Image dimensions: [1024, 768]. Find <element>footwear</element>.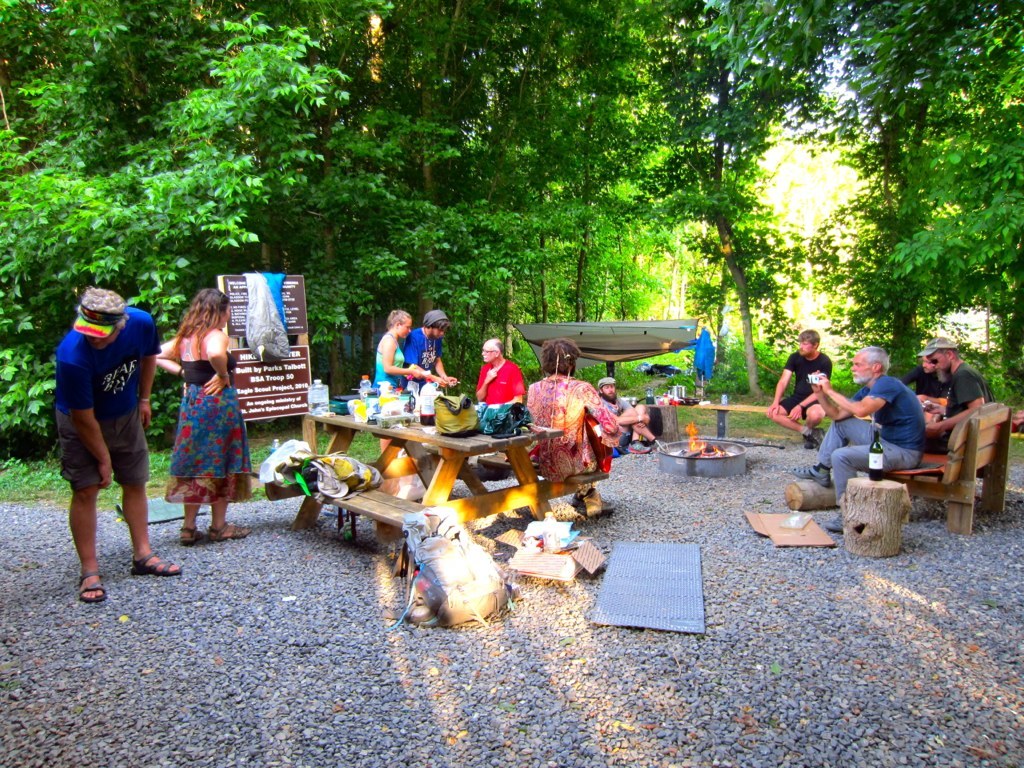
select_region(570, 491, 589, 510).
